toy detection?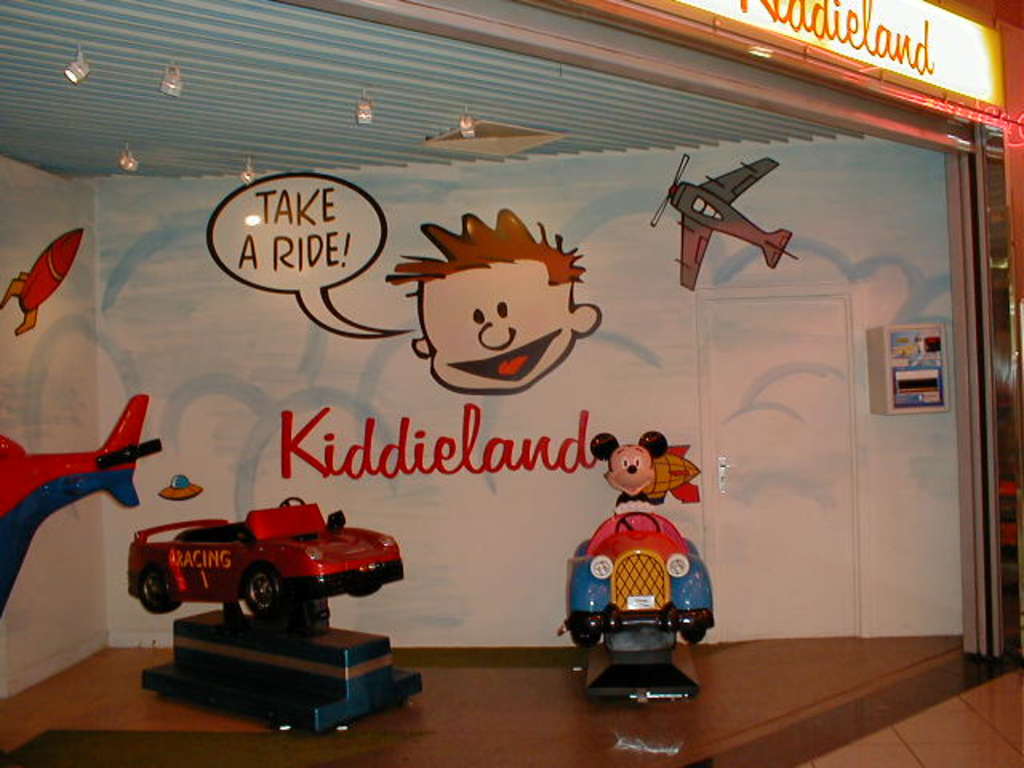
left=563, top=504, right=714, bottom=650
